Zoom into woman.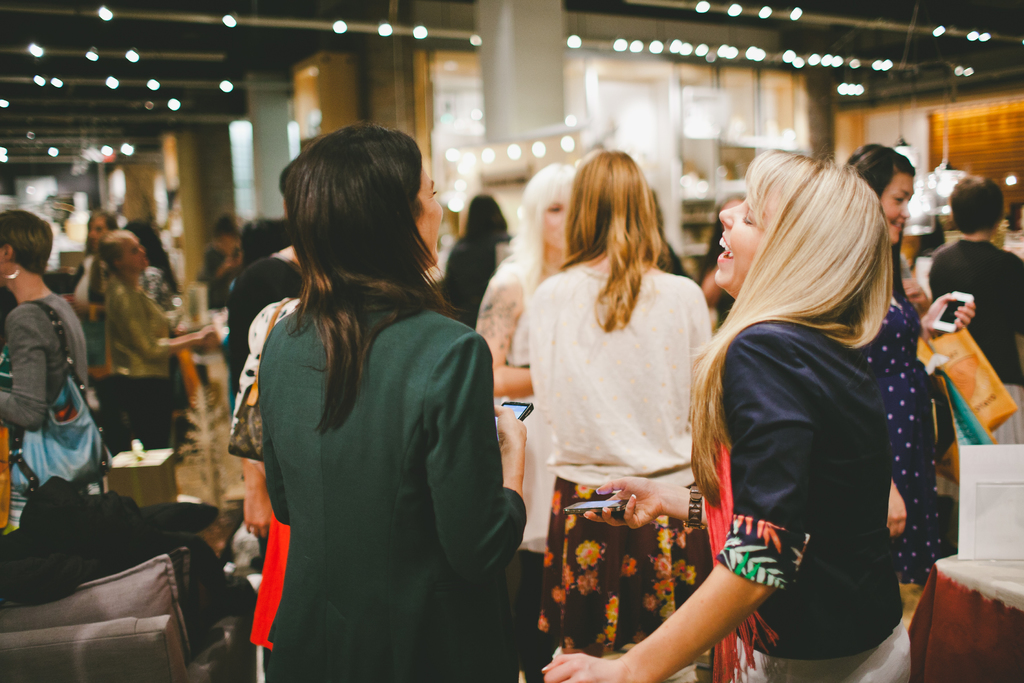
Zoom target: (left=90, top=227, right=223, bottom=441).
